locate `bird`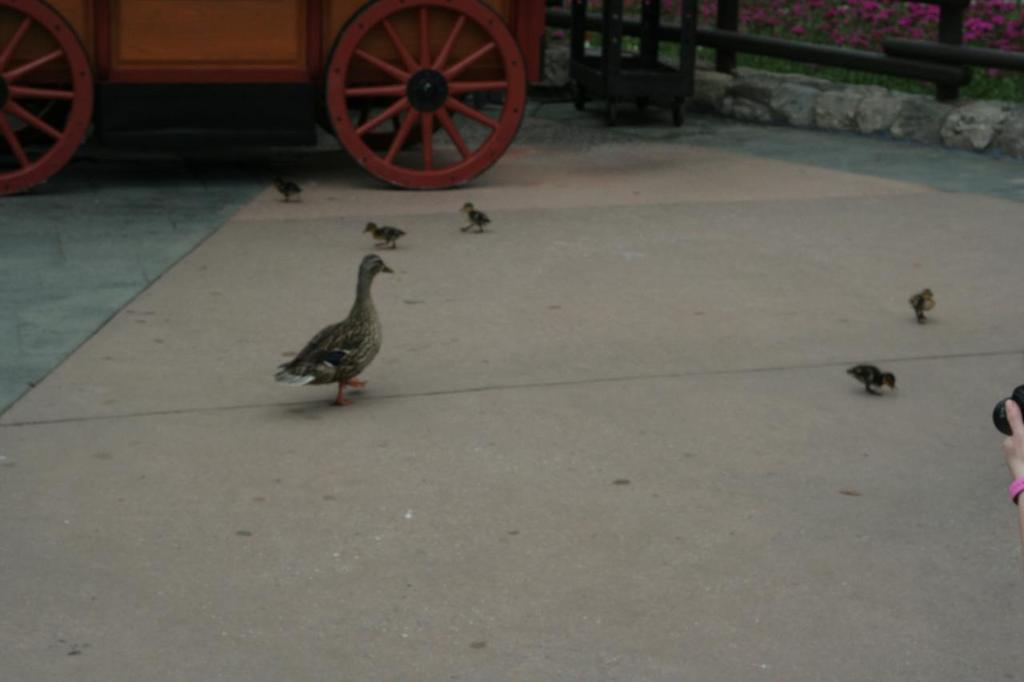
x1=910, y1=286, x2=934, y2=318
